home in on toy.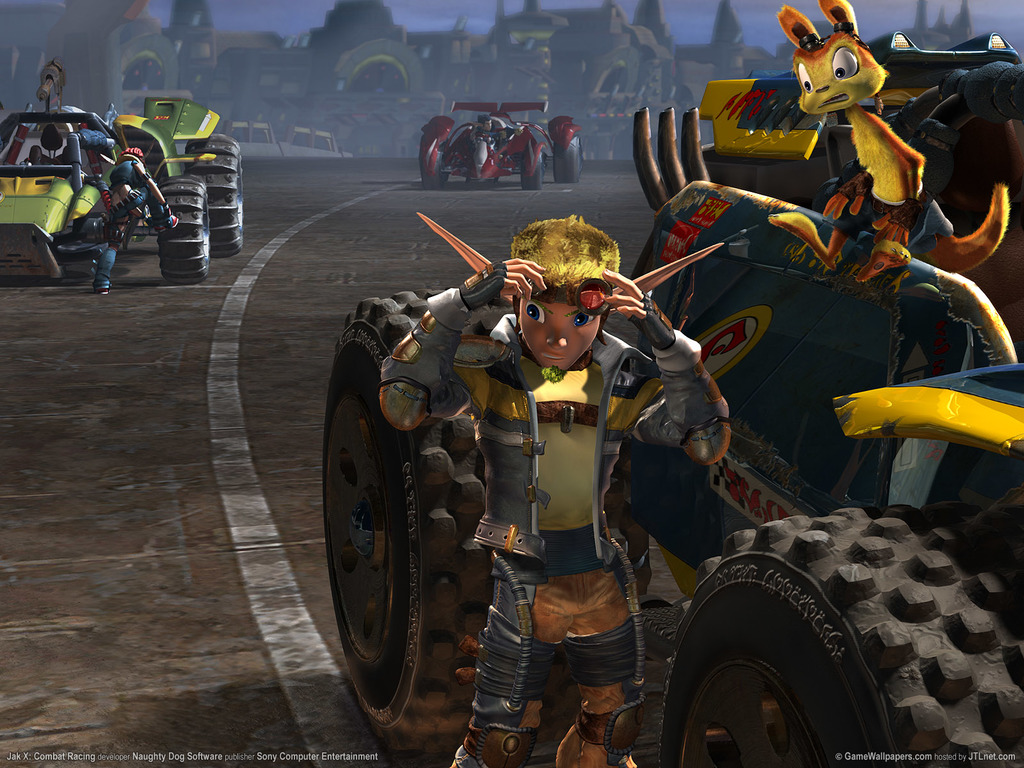
Homed in at [x1=456, y1=108, x2=519, y2=179].
